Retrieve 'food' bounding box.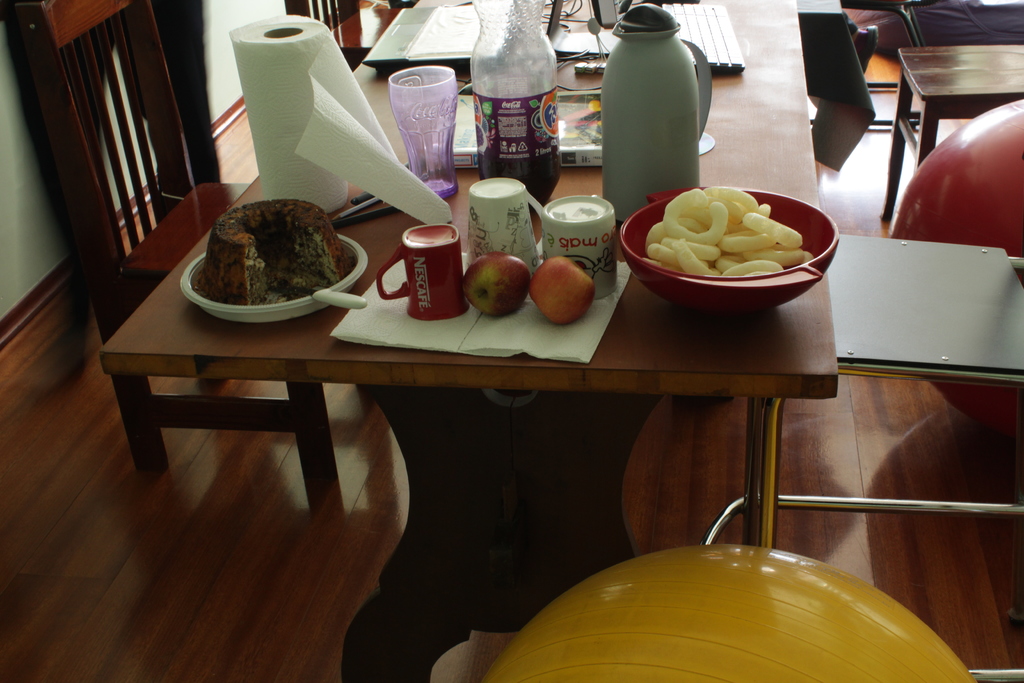
Bounding box: (639, 163, 831, 285).
